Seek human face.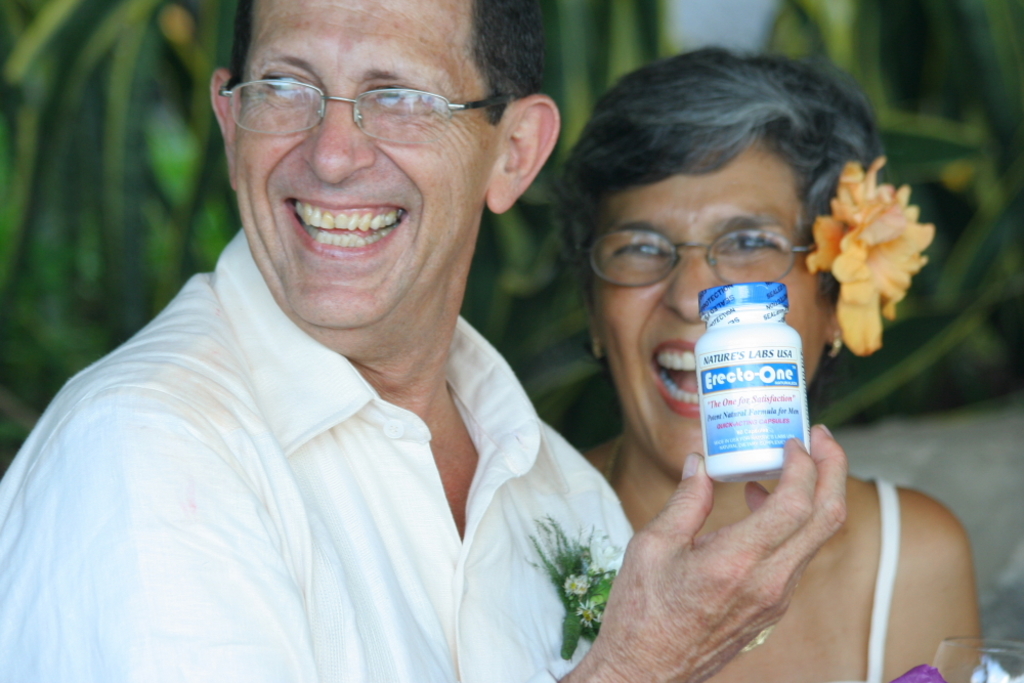
(220,0,498,331).
